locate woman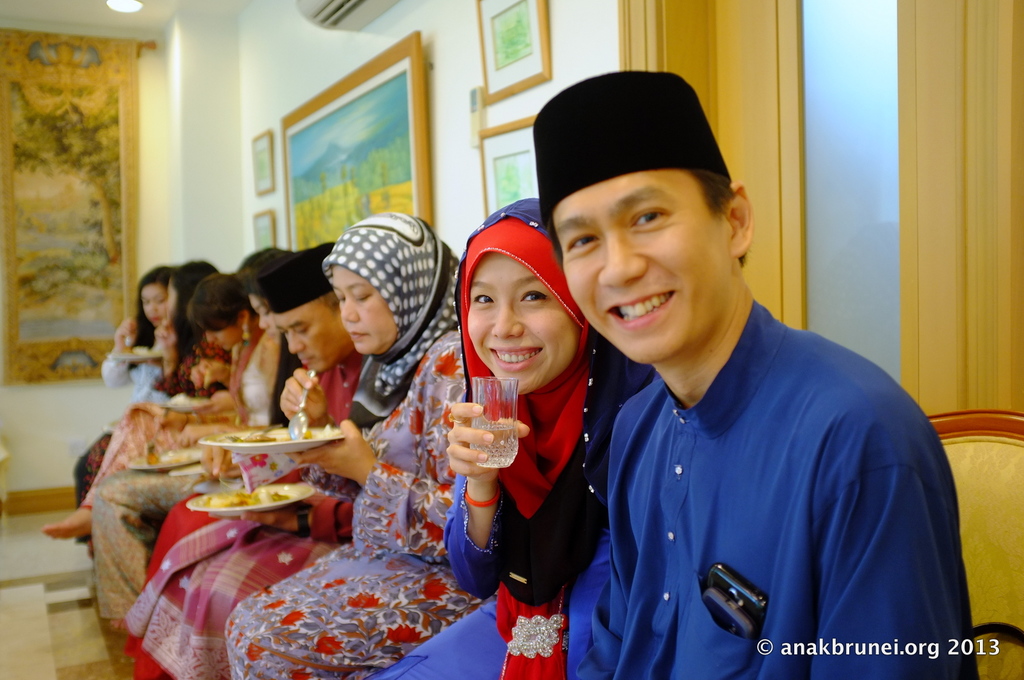
{"left": 38, "top": 270, "right": 278, "bottom": 642}
